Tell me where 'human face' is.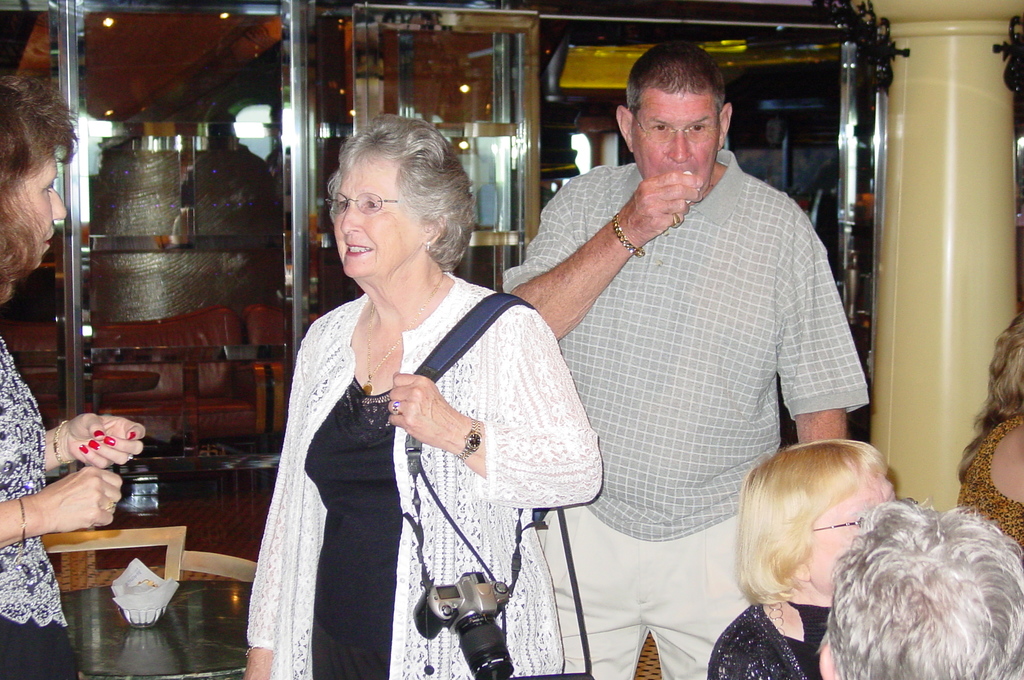
'human face' is at [x1=326, y1=156, x2=423, y2=286].
